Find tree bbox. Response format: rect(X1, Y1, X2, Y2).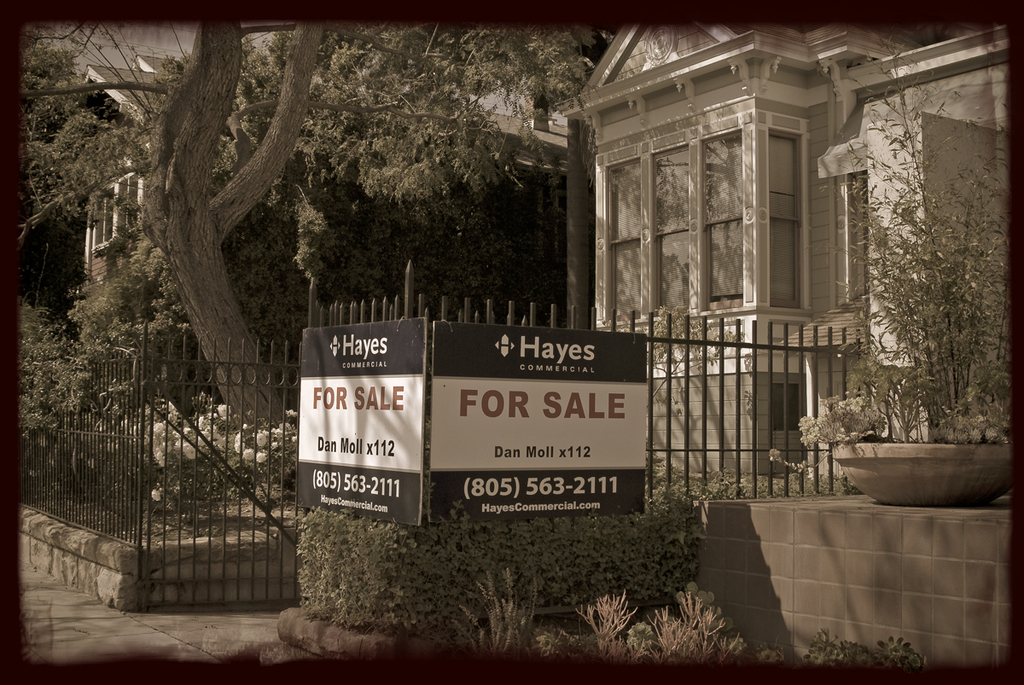
rect(845, 112, 1000, 449).
